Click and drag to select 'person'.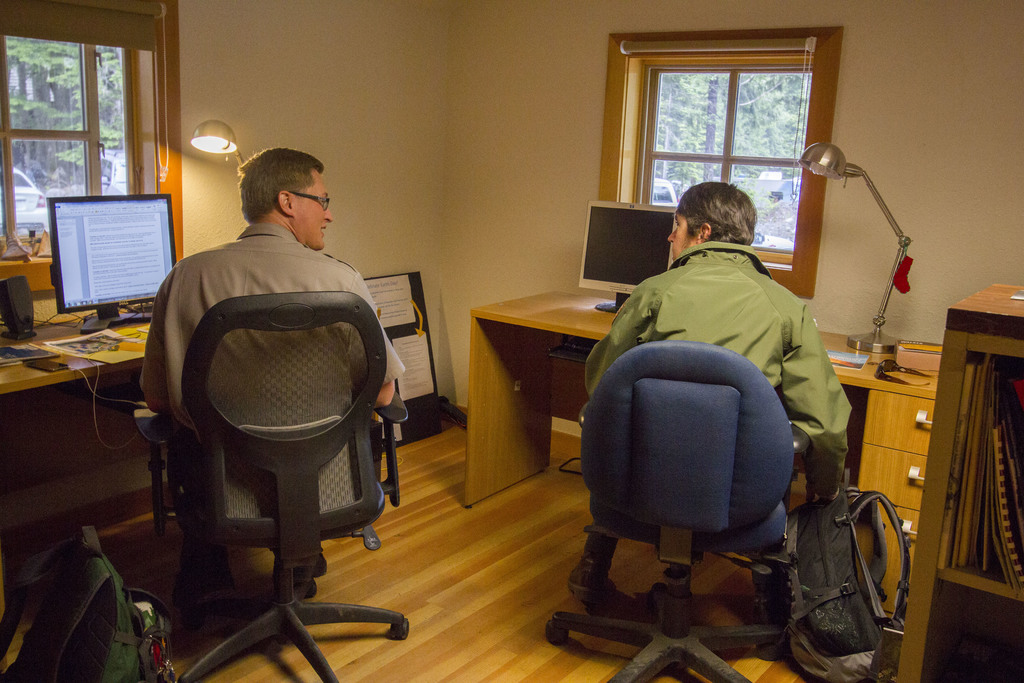
Selection: (x1=585, y1=185, x2=862, y2=513).
